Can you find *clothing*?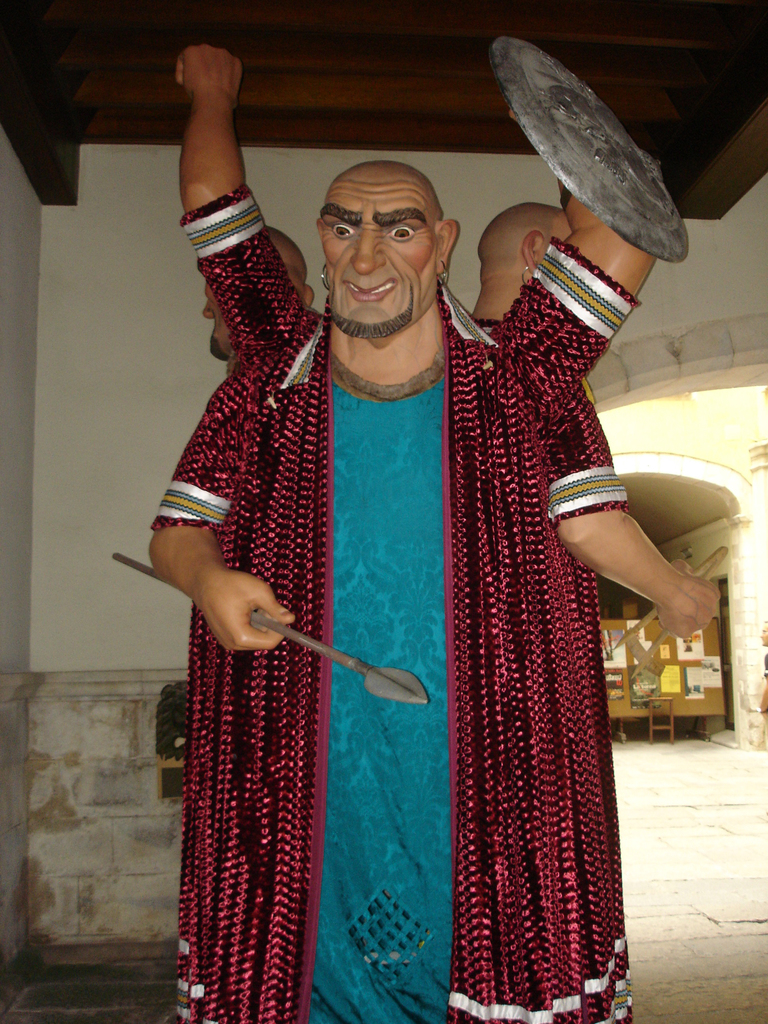
Yes, bounding box: detection(151, 185, 641, 1023).
